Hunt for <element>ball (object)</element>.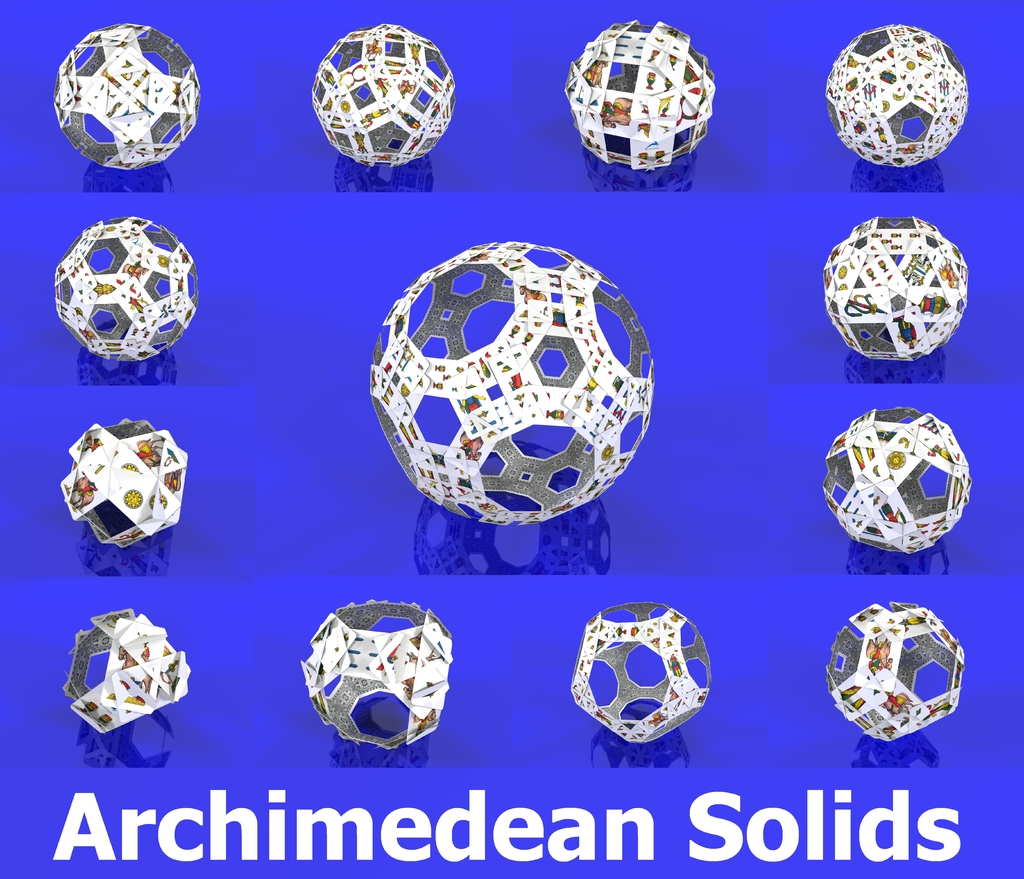
Hunted down at 825,411,970,554.
